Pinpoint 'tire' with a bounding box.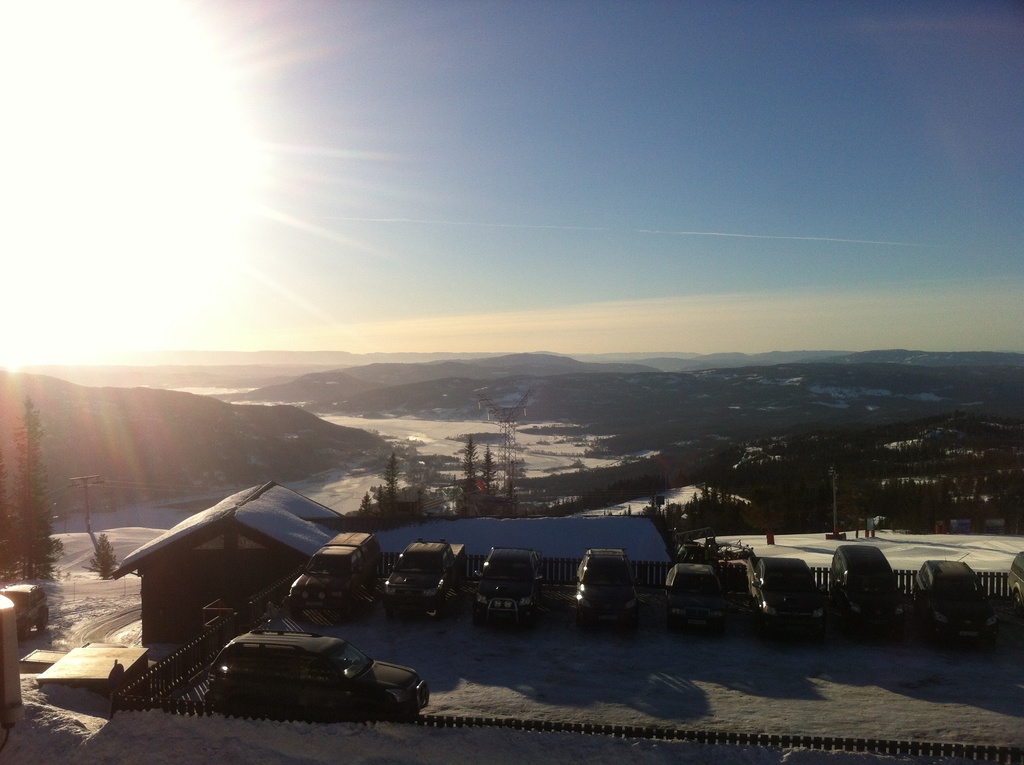
l=1015, t=592, r=1023, b=607.
